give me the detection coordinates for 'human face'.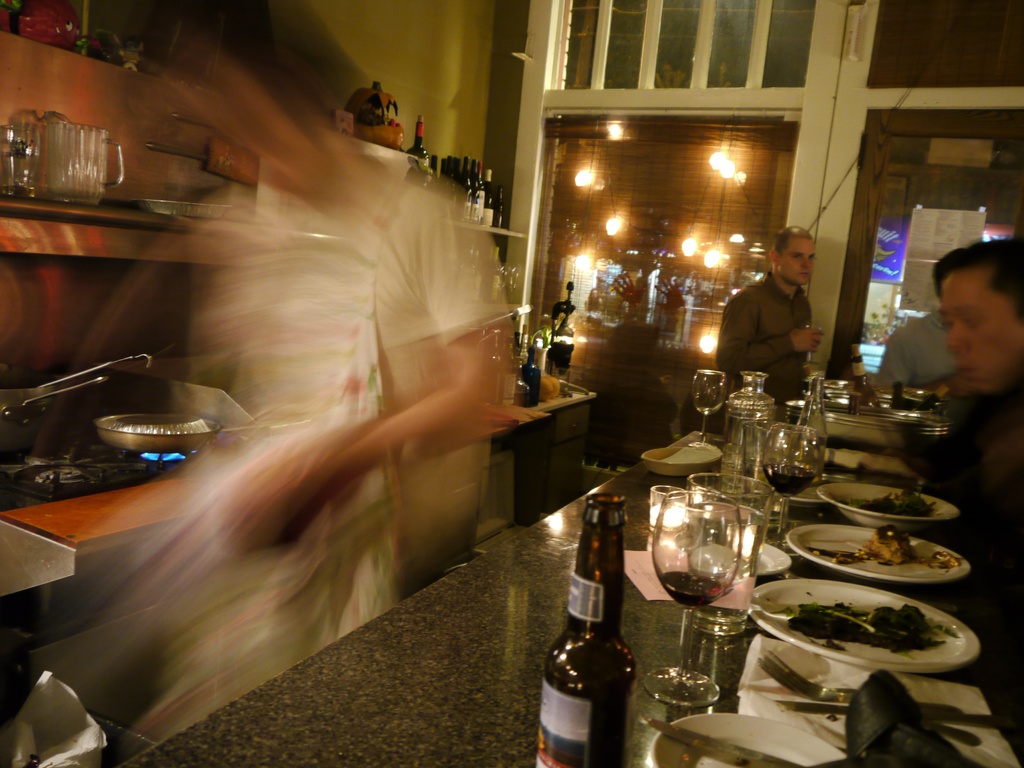
locate(779, 231, 816, 285).
